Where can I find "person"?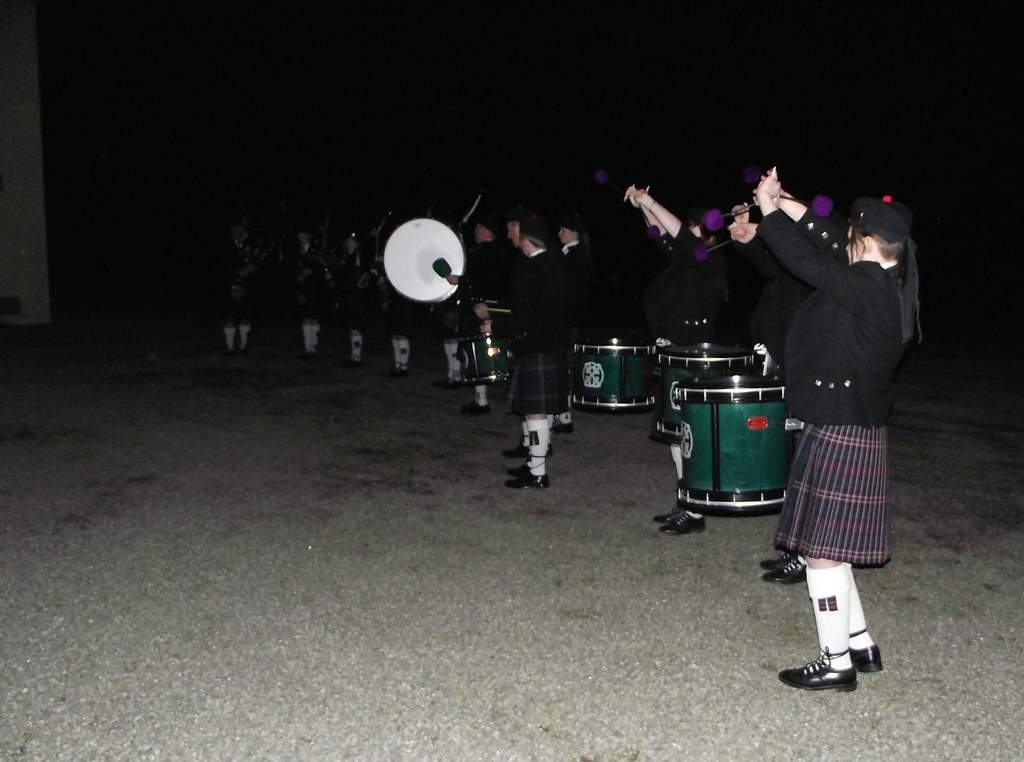
You can find it at x1=622, y1=180, x2=725, y2=539.
